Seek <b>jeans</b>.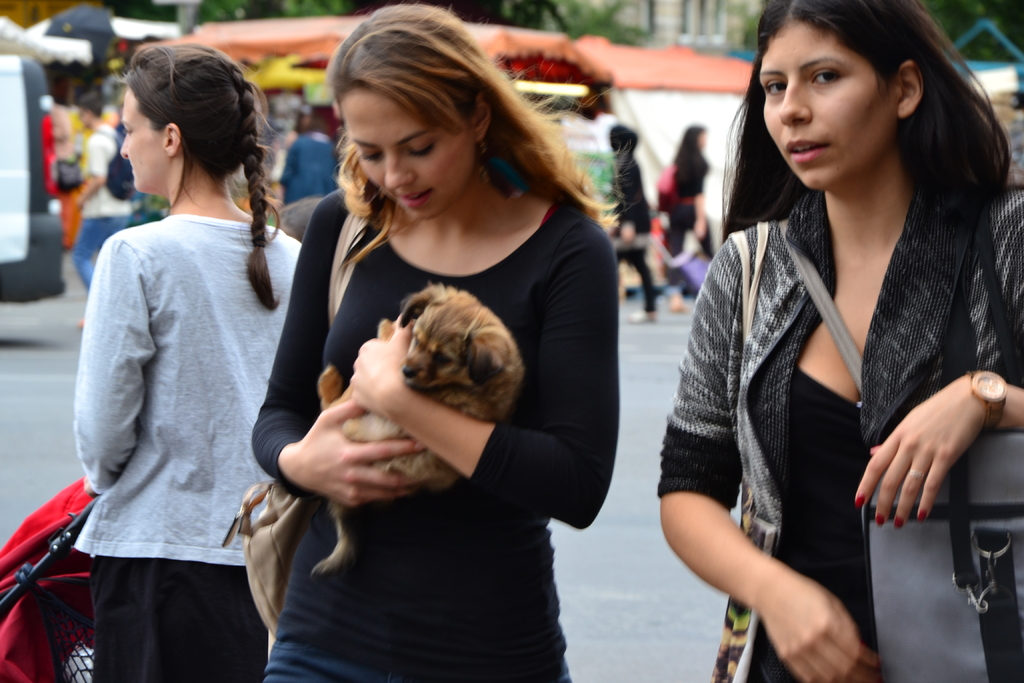
bbox(75, 218, 129, 292).
